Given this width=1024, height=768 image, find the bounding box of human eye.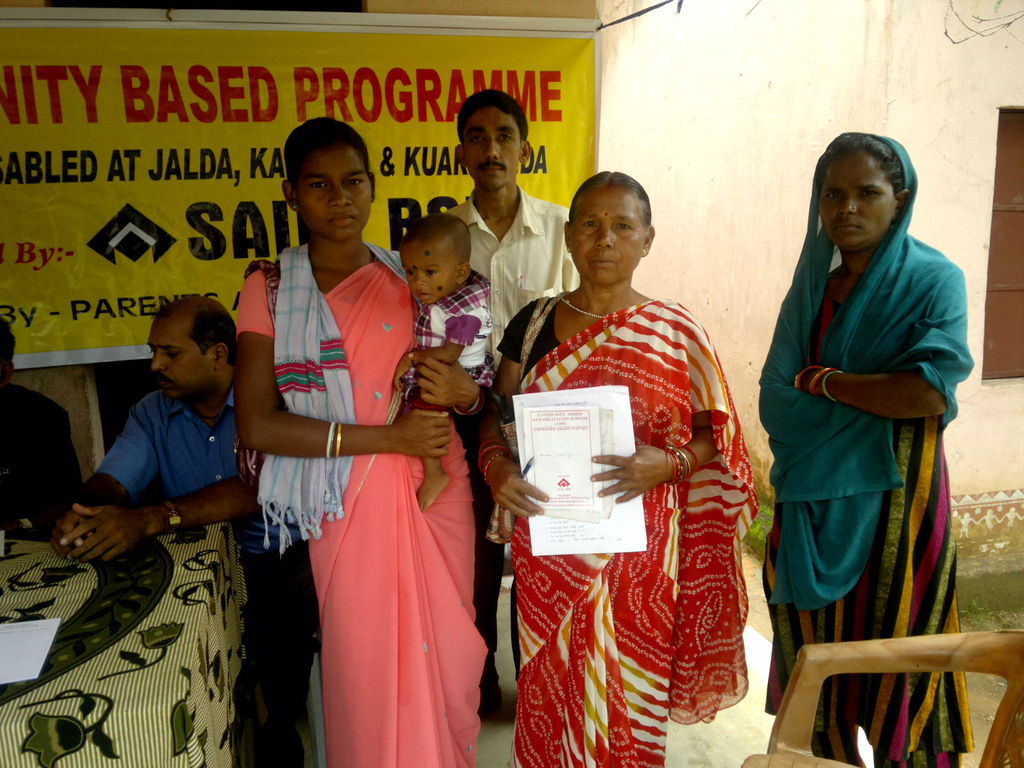
crop(501, 129, 517, 144).
